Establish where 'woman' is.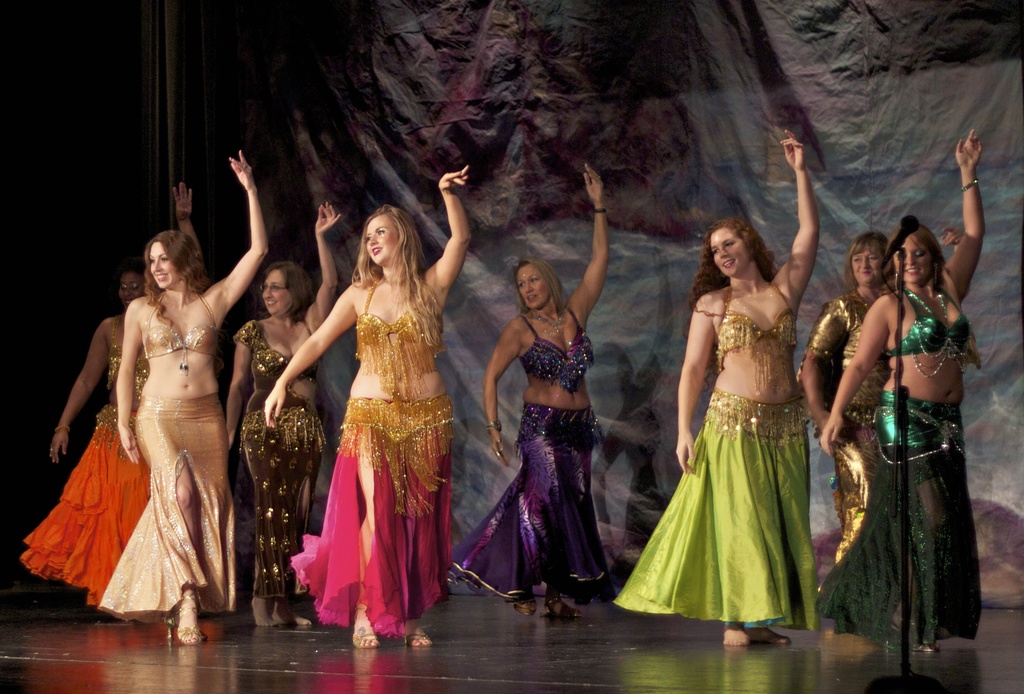
Established at (450, 163, 616, 620).
